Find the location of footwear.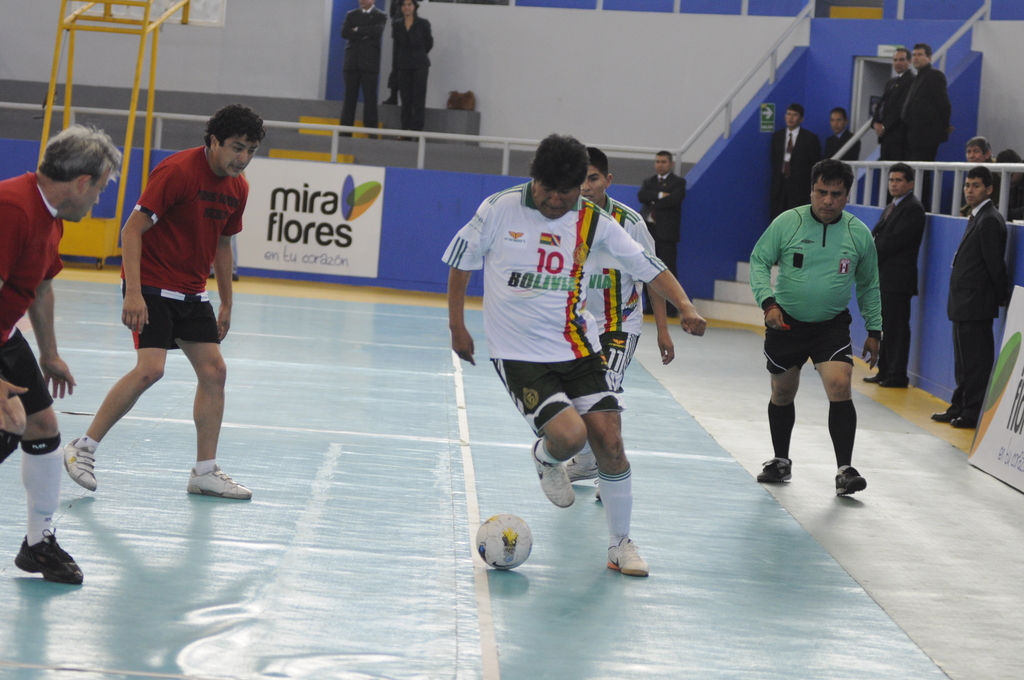
Location: 834, 465, 858, 498.
